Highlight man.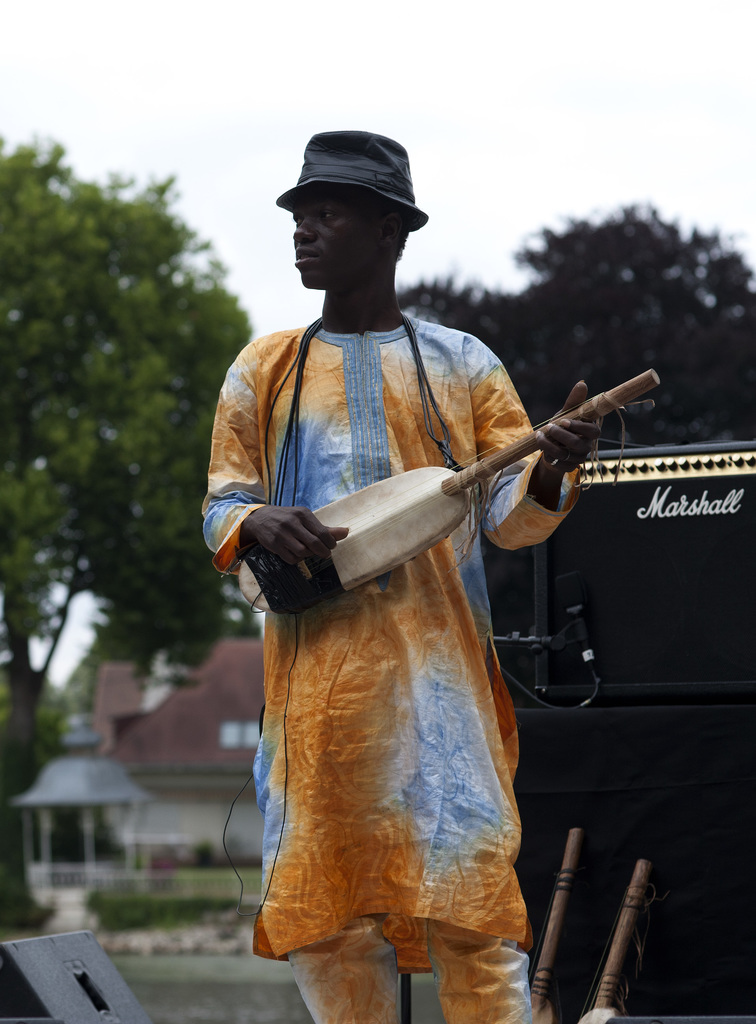
Highlighted region: [x1=199, y1=129, x2=616, y2=1023].
